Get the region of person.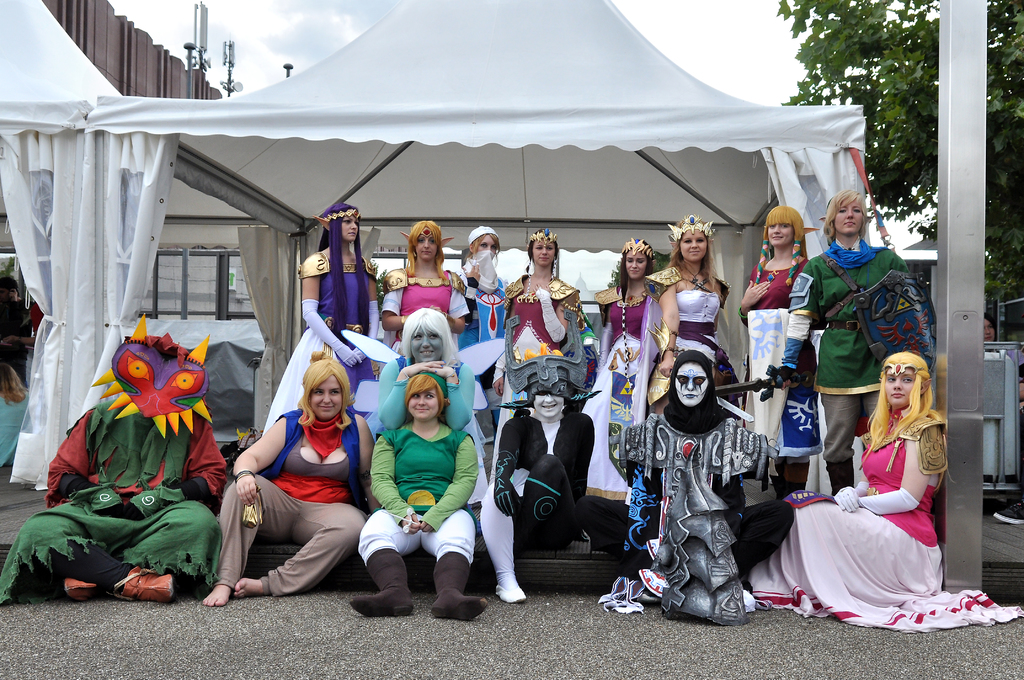
detection(198, 350, 376, 610).
